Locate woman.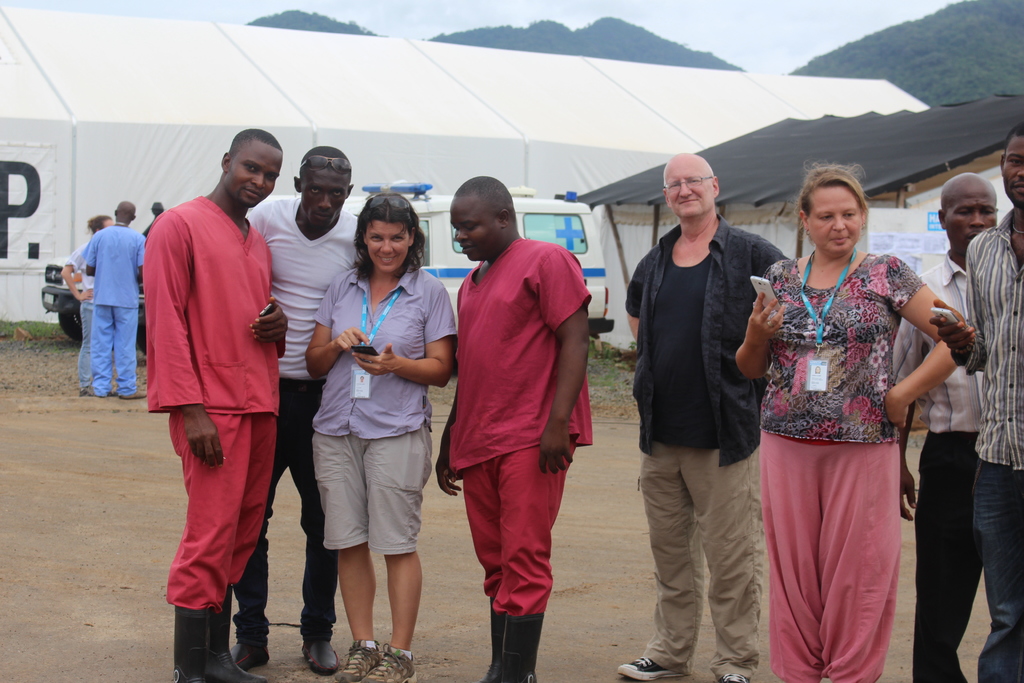
Bounding box: crop(296, 188, 477, 682).
